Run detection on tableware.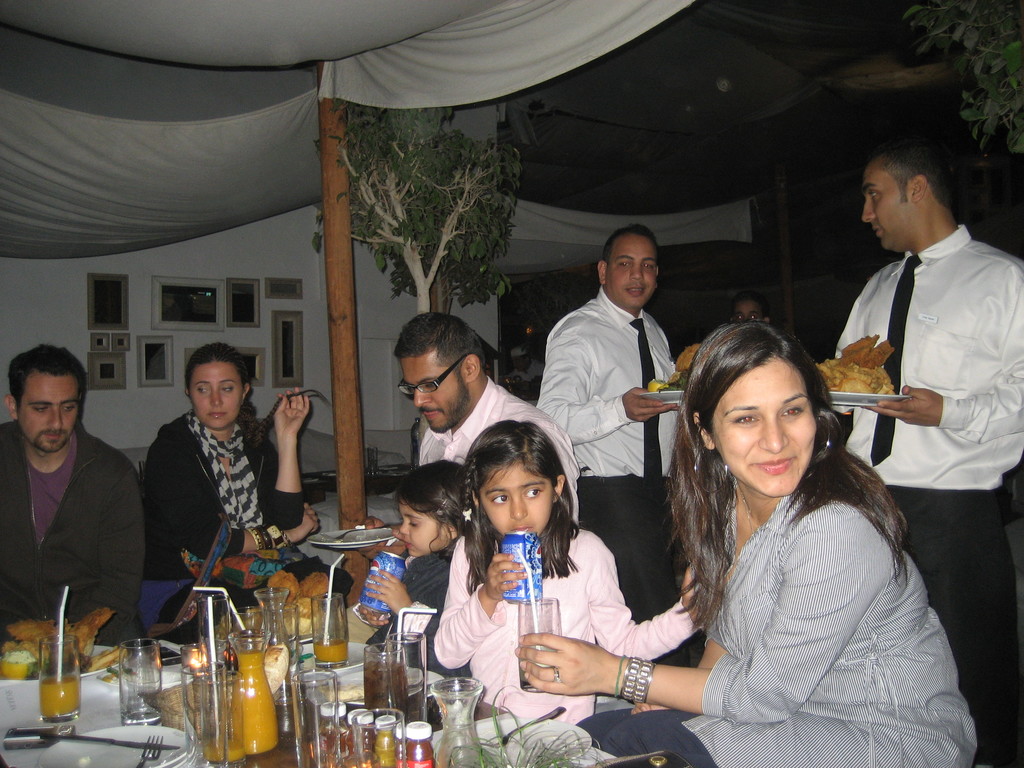
Result: bbox(181, 641, 207, 733).
